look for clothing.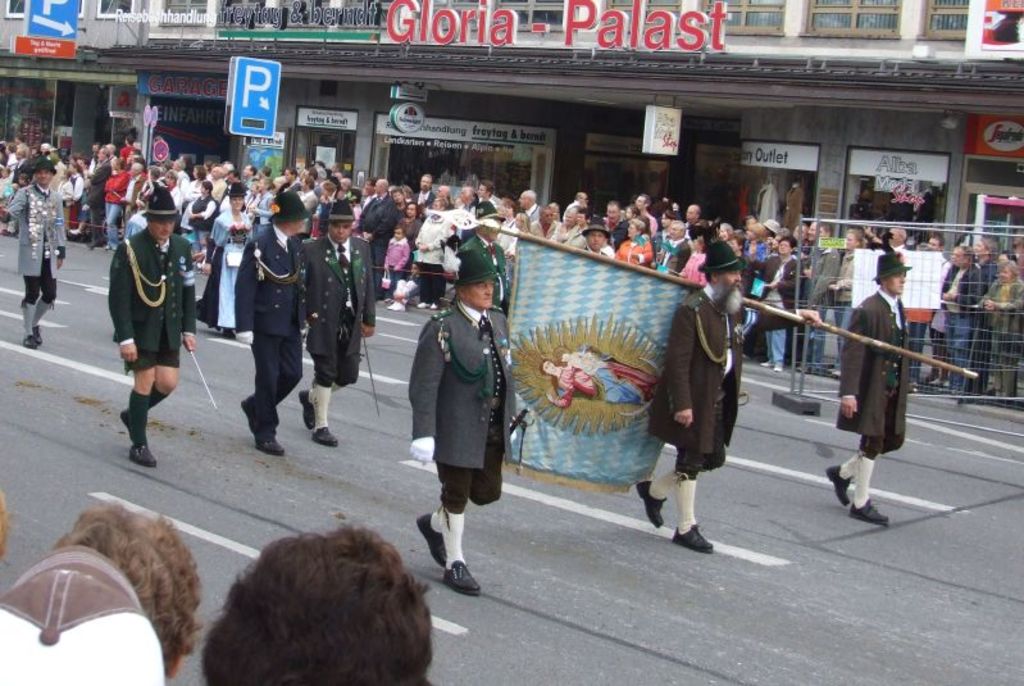
Found: crop(232, 223, 302, 437).
